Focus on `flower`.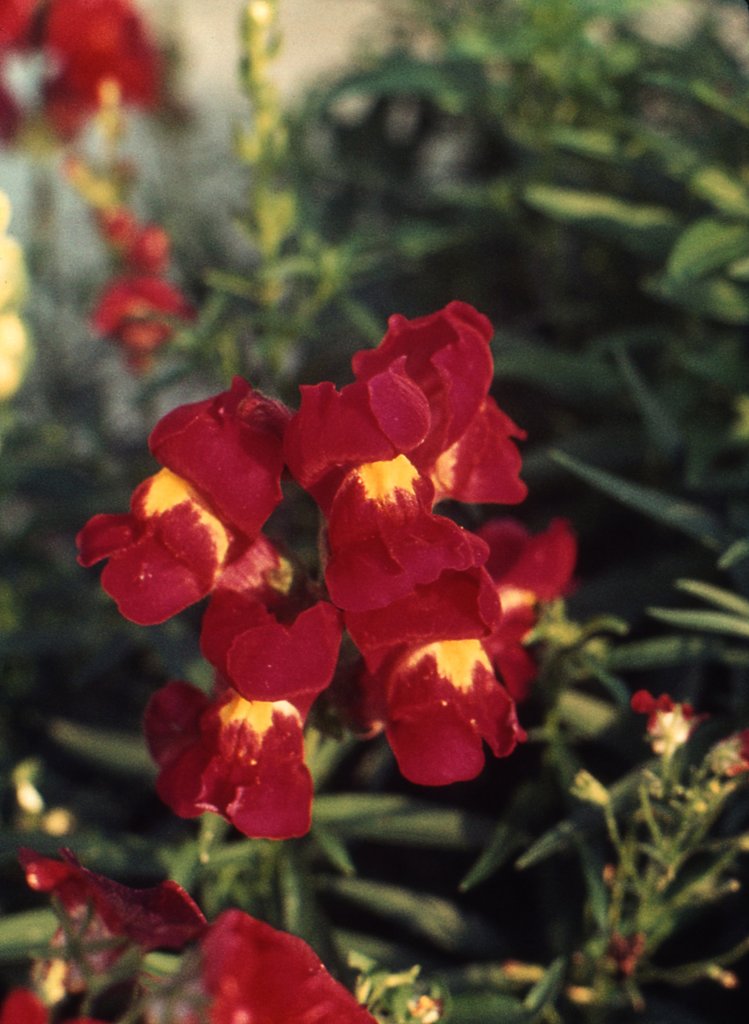
Focused at [x1=645, y1=689, x2=705, y2=764].
